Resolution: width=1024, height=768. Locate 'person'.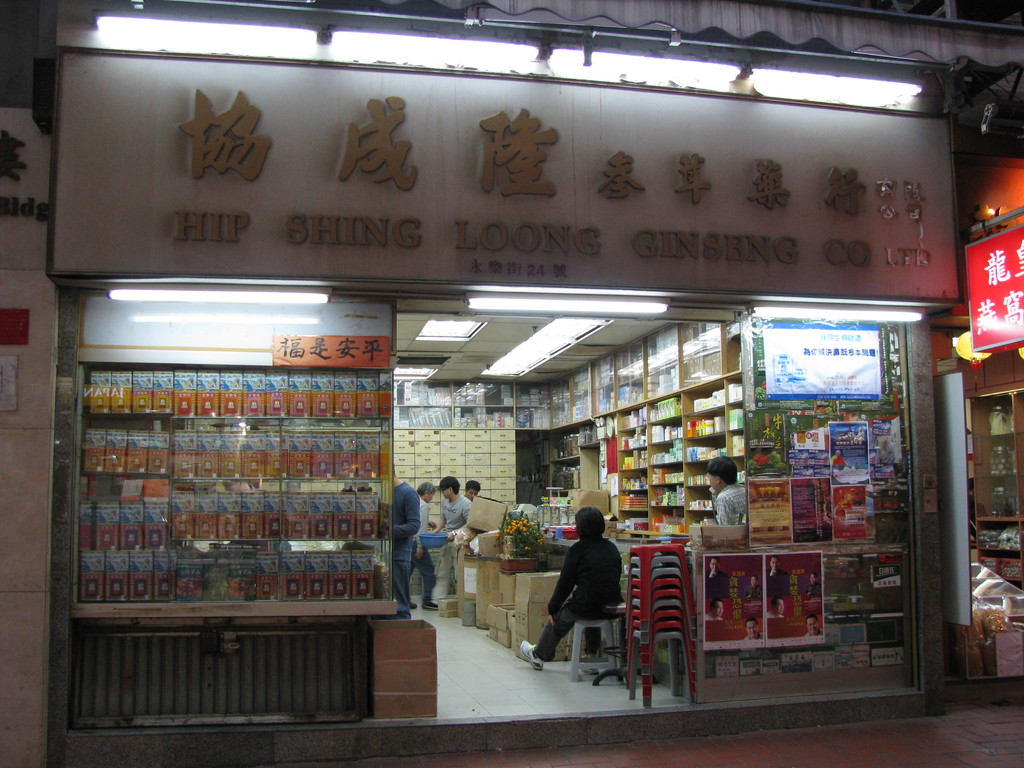
<region>852, 429, 867, 445</region>.
